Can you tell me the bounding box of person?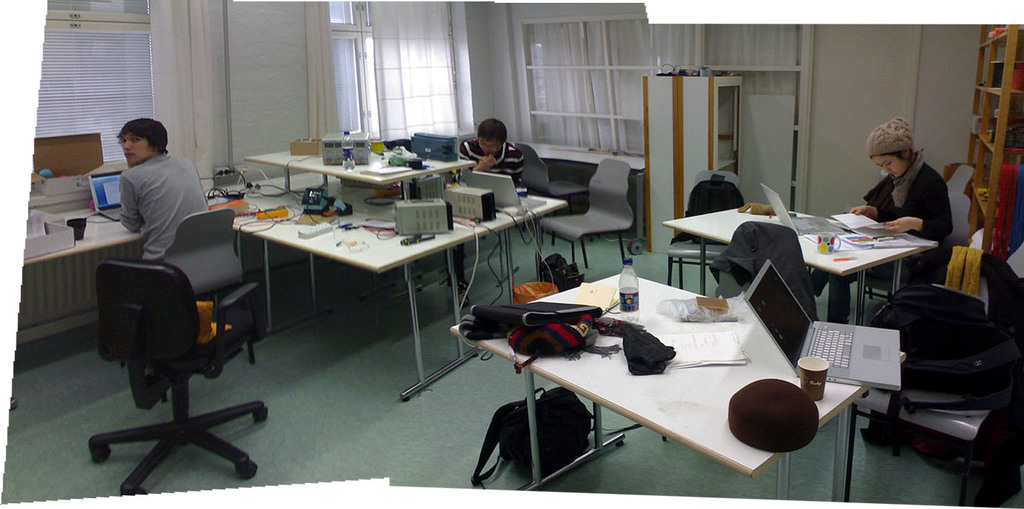
rect(450, 126, 523, 183).
